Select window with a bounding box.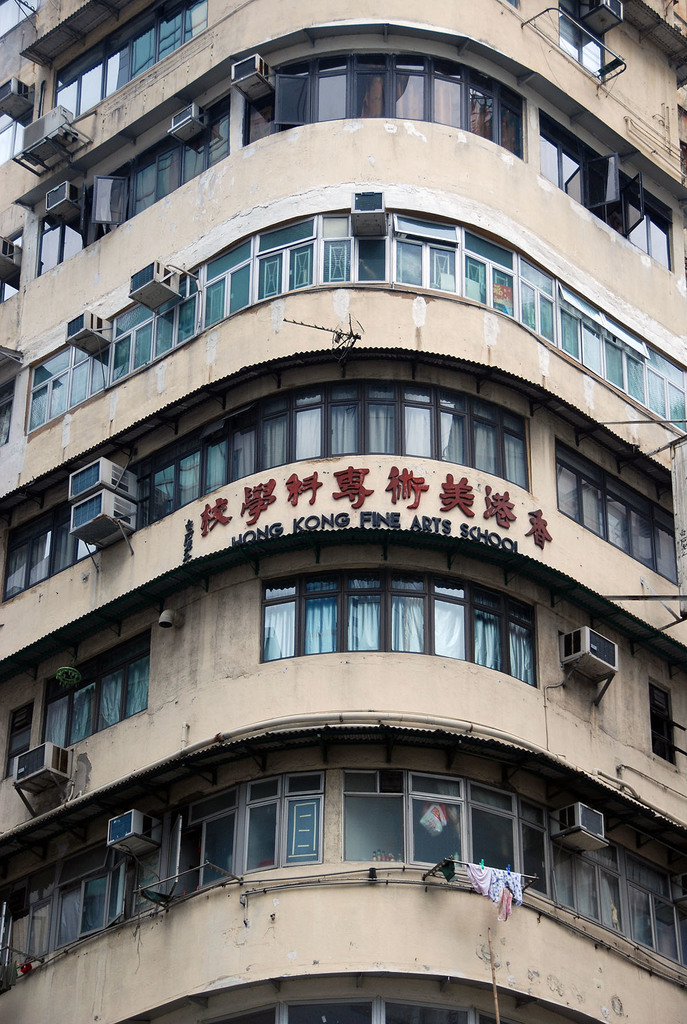
{"x1": 53, "y1": 0, "x2": 194, "y2": 126}.
